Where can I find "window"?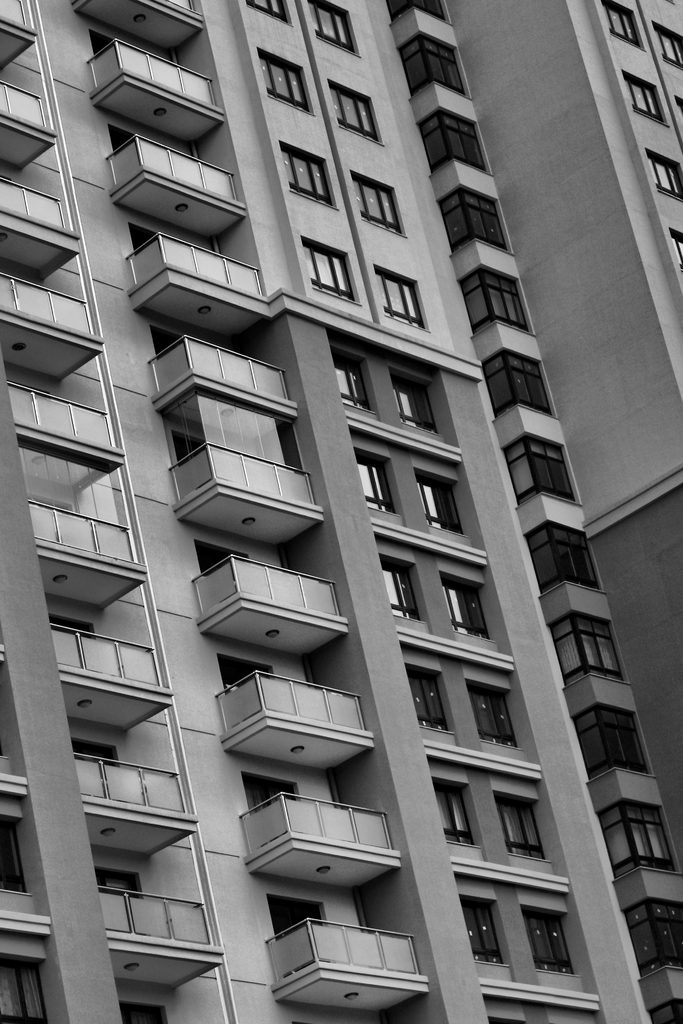
You can find it at pyautogui.locateOnScreen(376, 269, 425, 328).
